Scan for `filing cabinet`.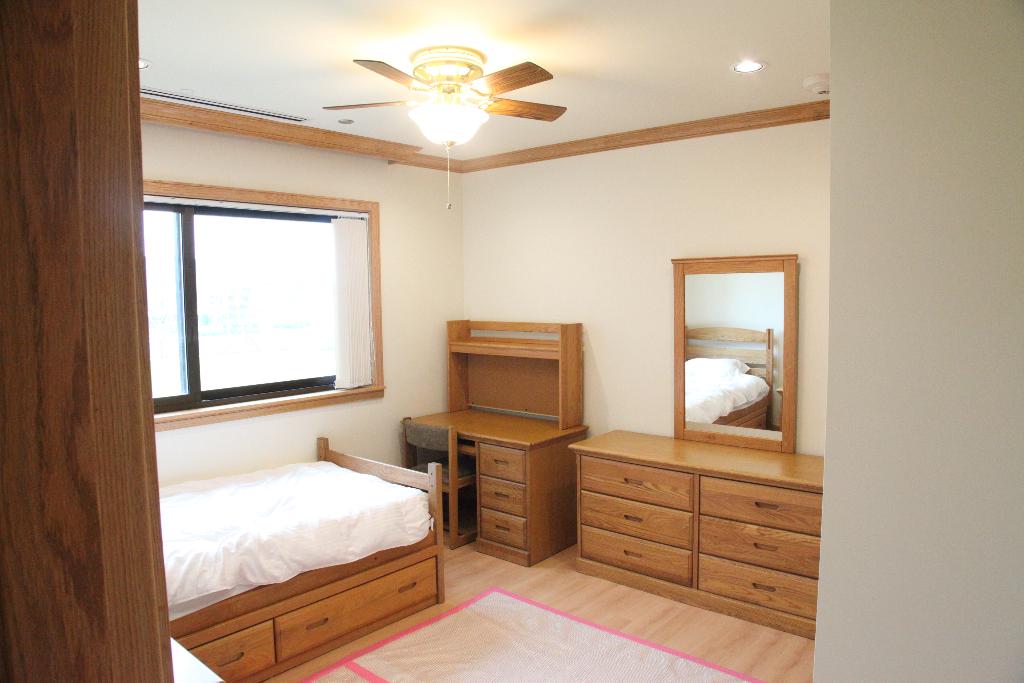
Scan result: bbox=[543, 447, 834, 643].
